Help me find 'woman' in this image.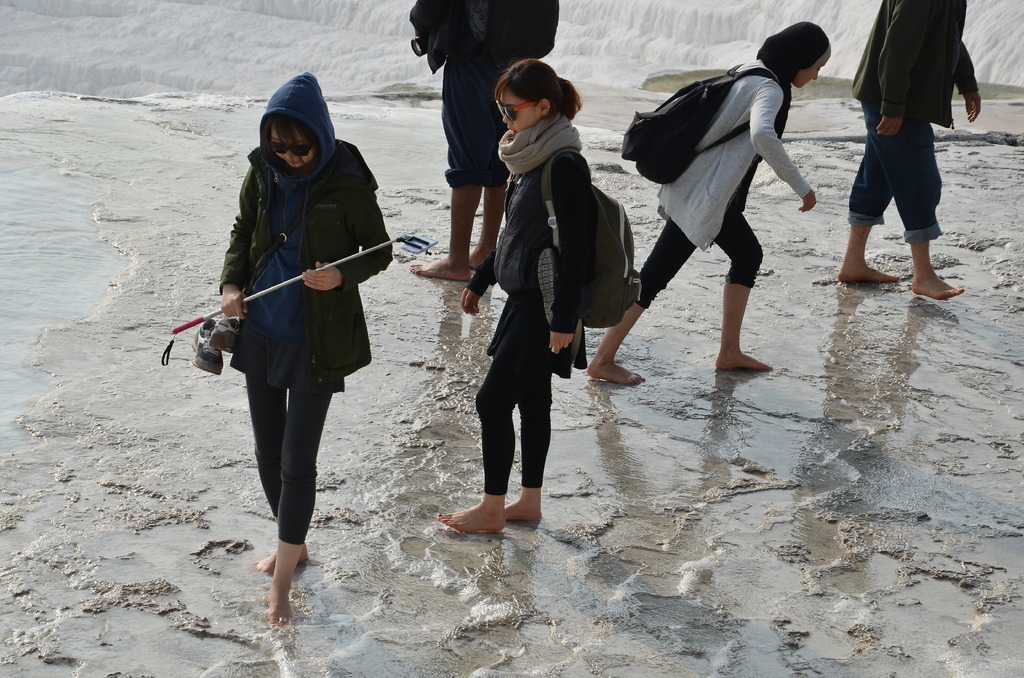
Found it: BBox(438, 54, 593, 537).
